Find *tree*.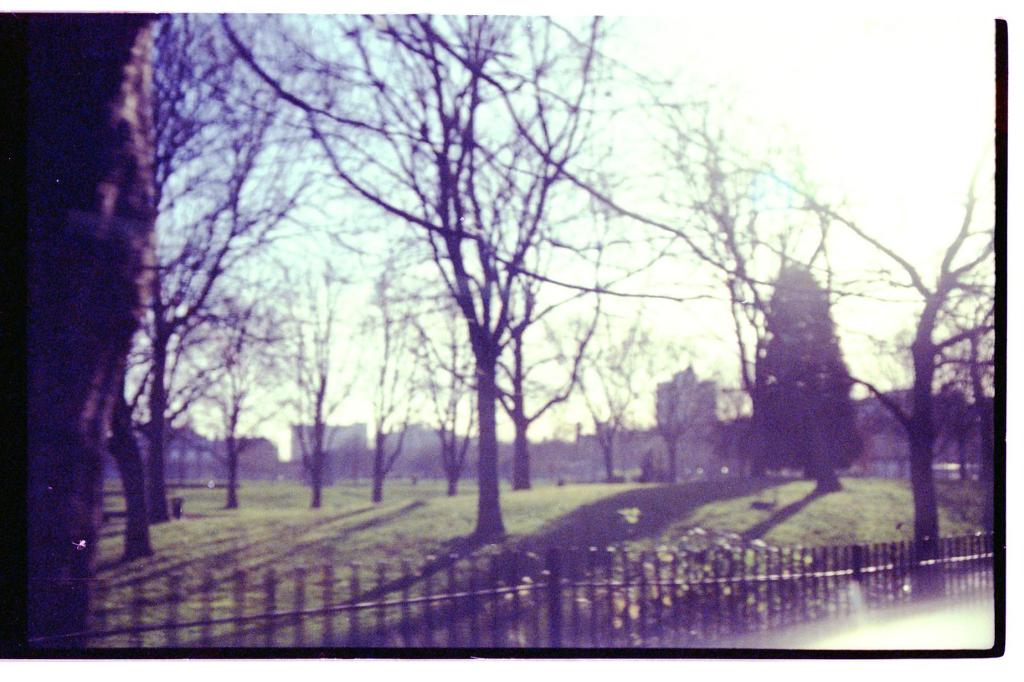
{"left": 361, "top": 6, "right": 1000, "bottom": 607}.
